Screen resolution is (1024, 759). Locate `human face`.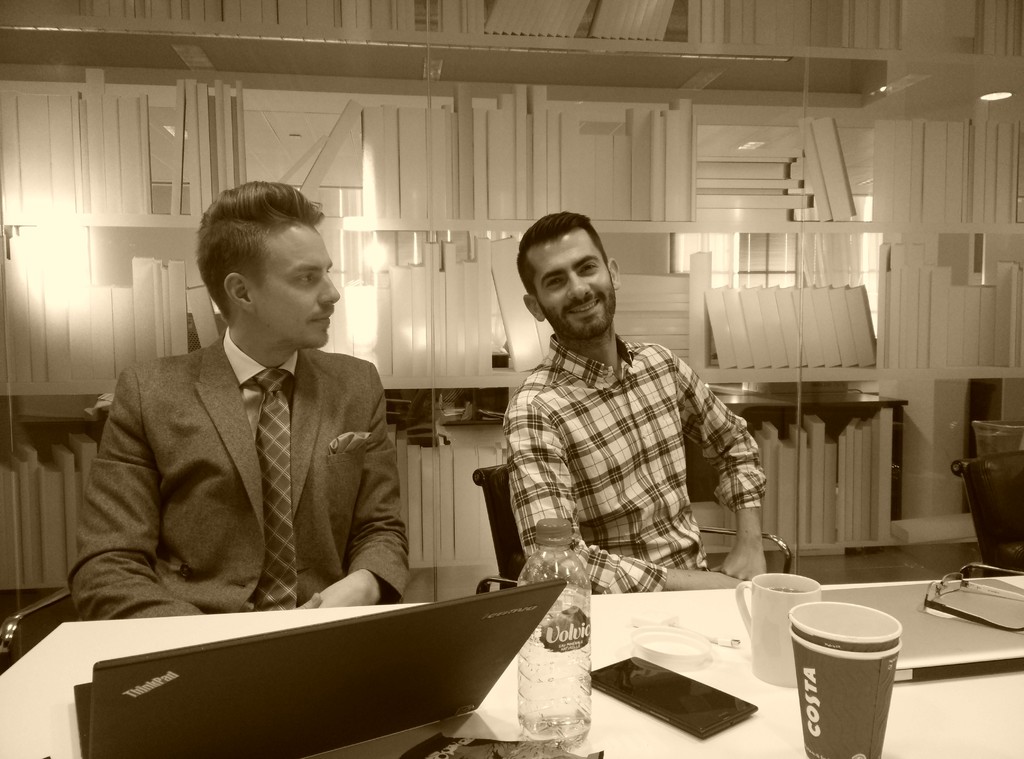
531,232,617,336.
